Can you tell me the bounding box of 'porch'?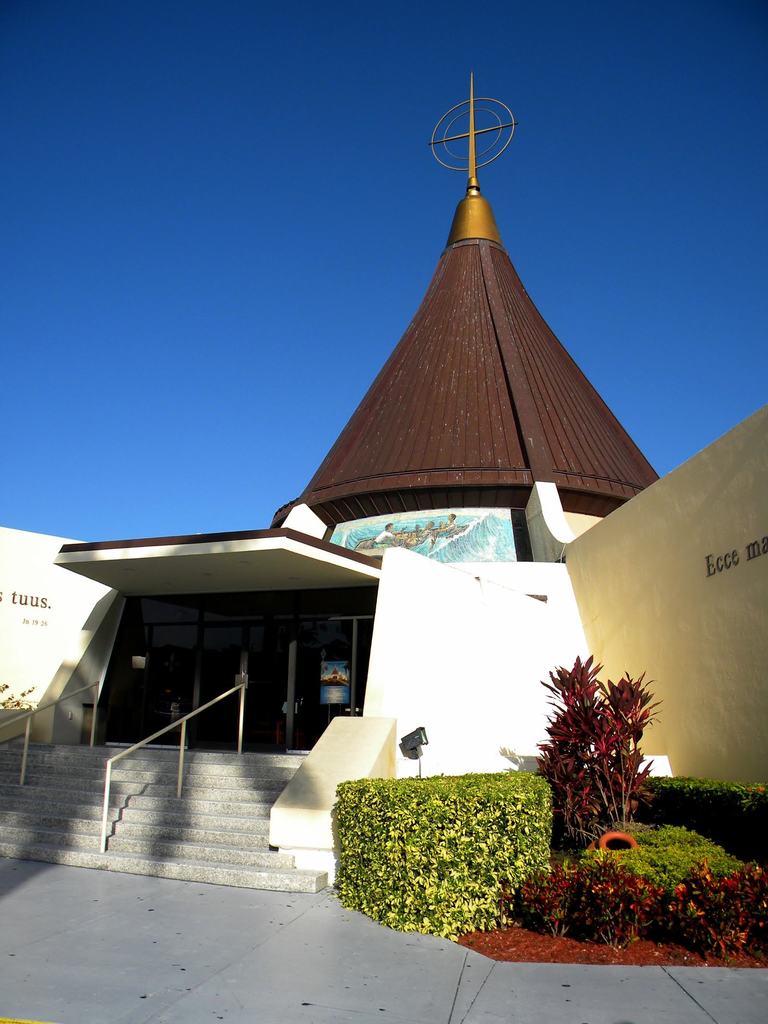
{"x1": 0, "y1": 739, "x2": 329, "y2": 895}.
